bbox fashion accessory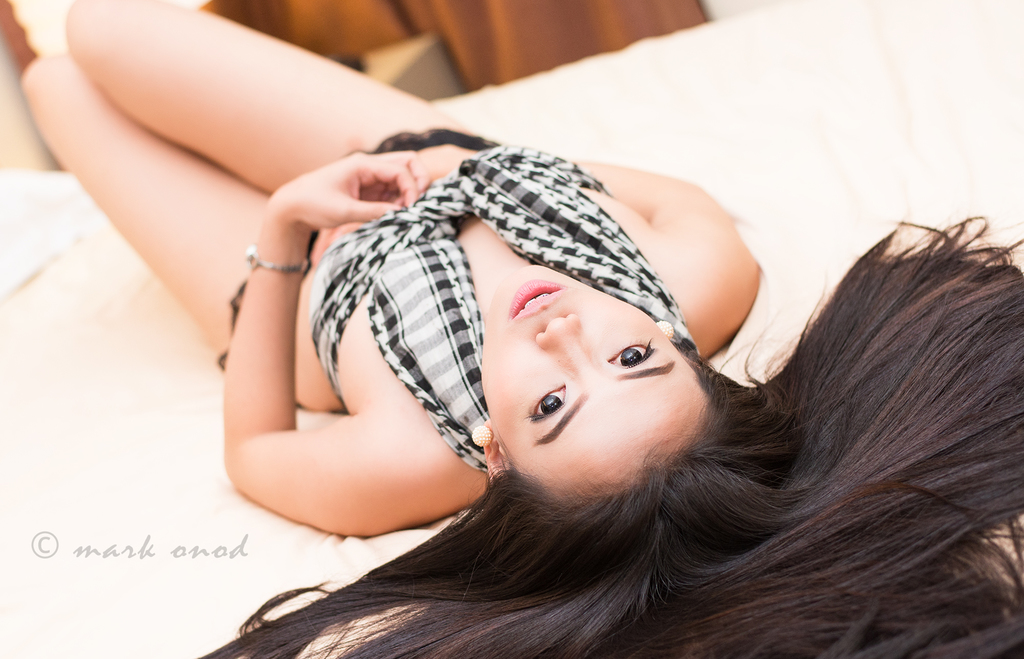
x1=470 y1=423 x2=493 y2=446
